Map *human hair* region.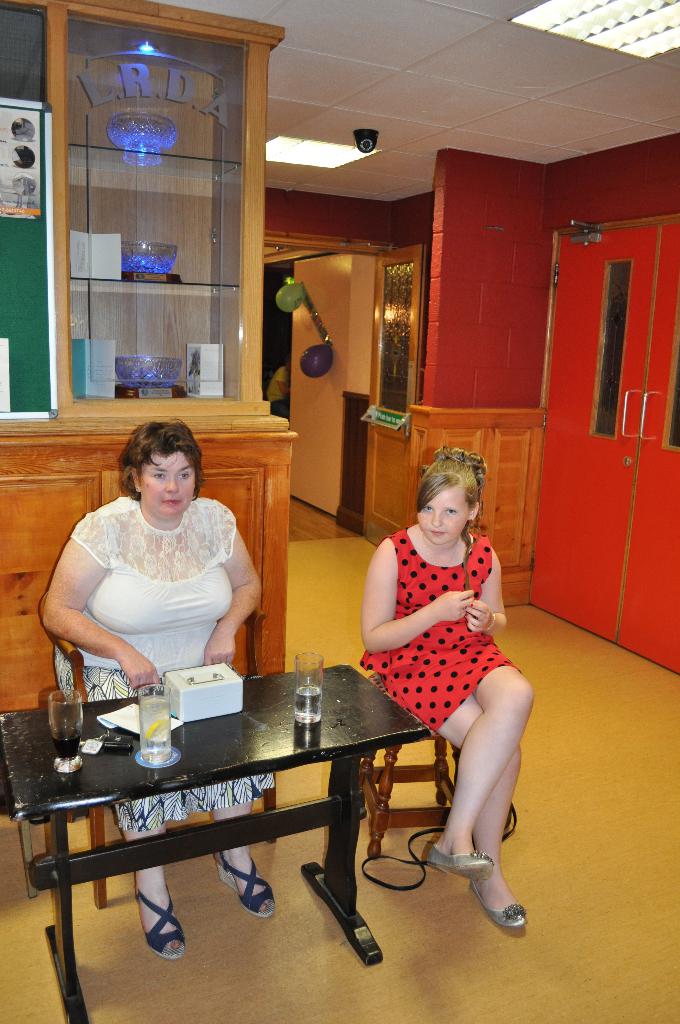
Mapped to 112:425:195:513.
